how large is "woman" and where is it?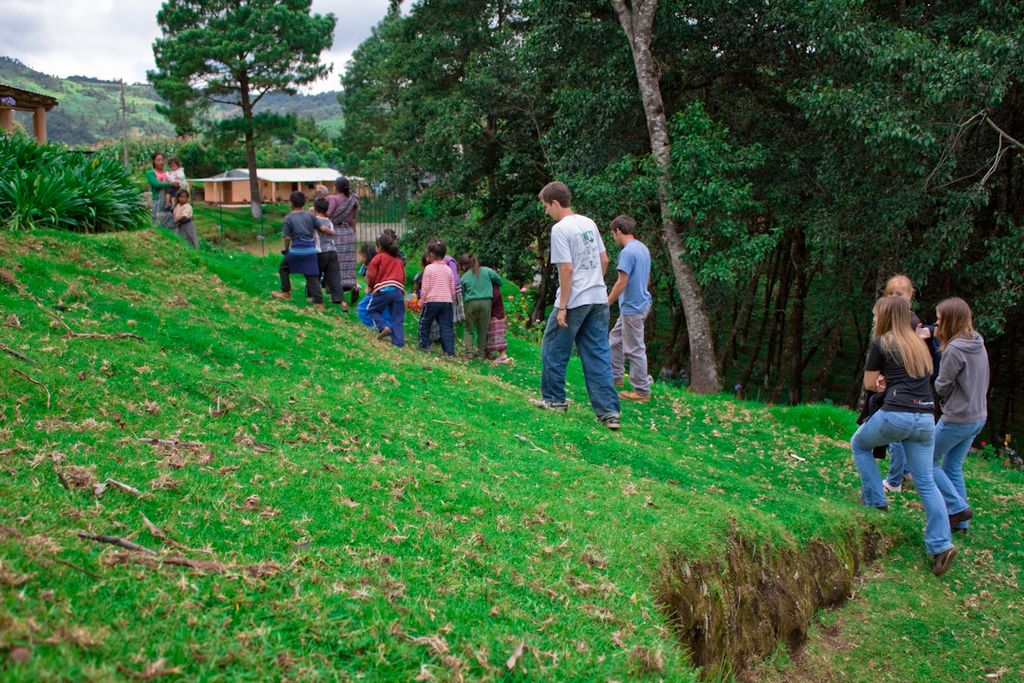
Bounding box: [928,275,1006,546].
